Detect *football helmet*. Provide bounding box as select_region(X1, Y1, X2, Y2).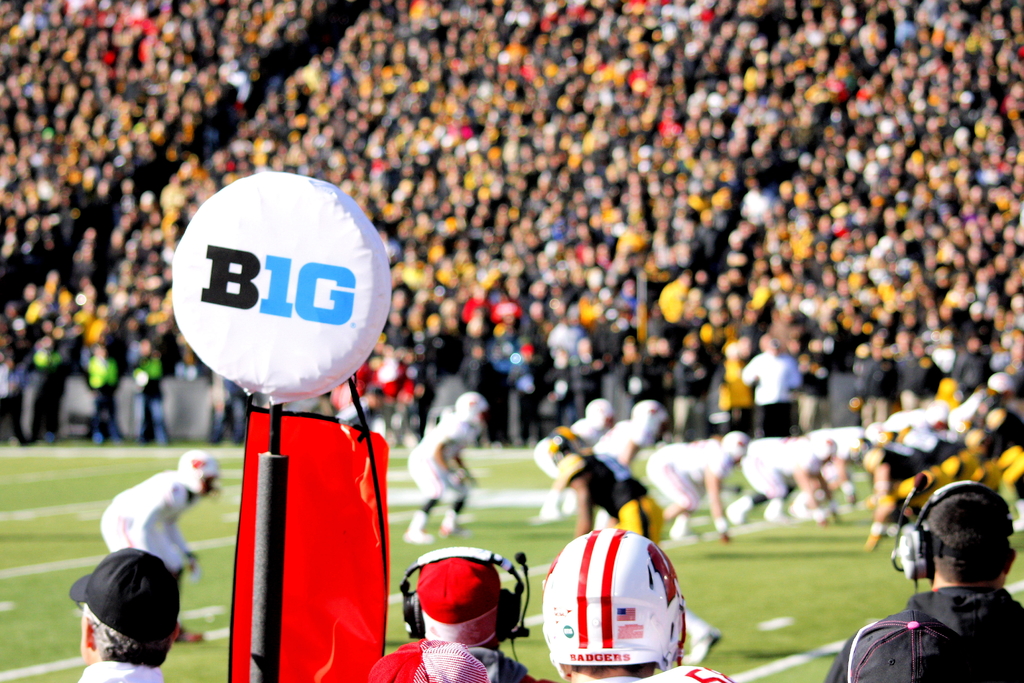
select_region(543, 529, 698, 673).
